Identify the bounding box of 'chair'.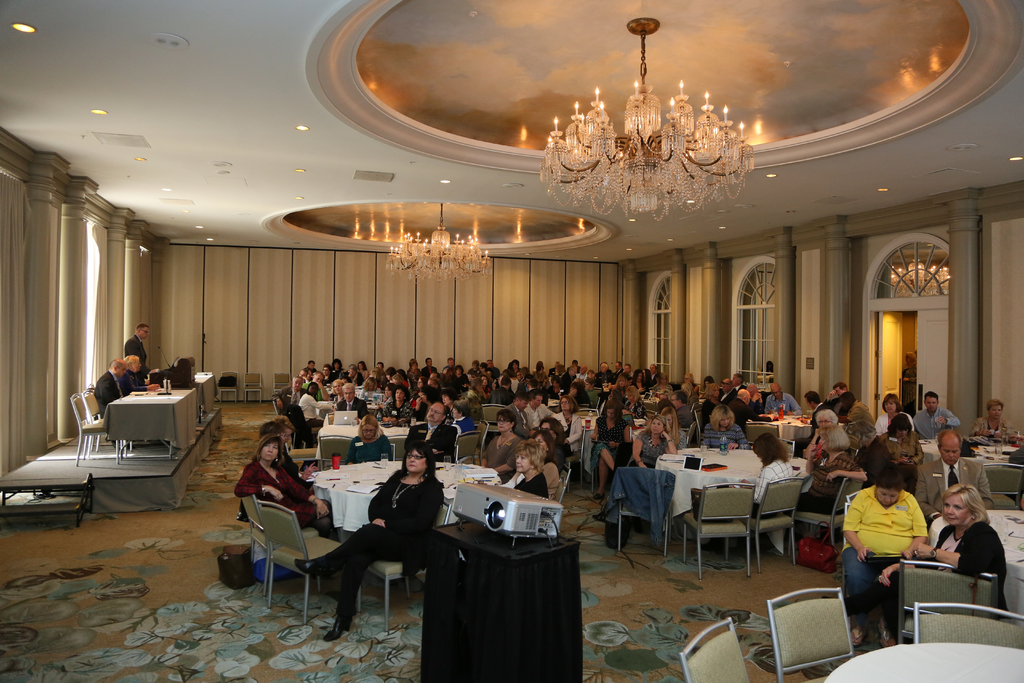
766, 587, 855, 682.
